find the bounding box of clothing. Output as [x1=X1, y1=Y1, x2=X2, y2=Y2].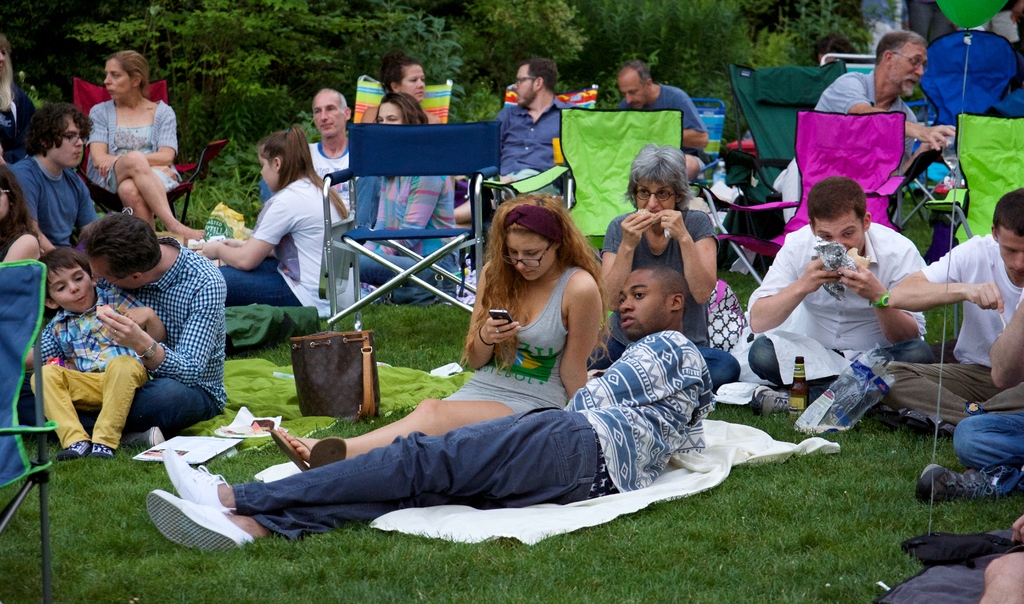
[x1=884, y1=233, x2=1023, y2=423].
